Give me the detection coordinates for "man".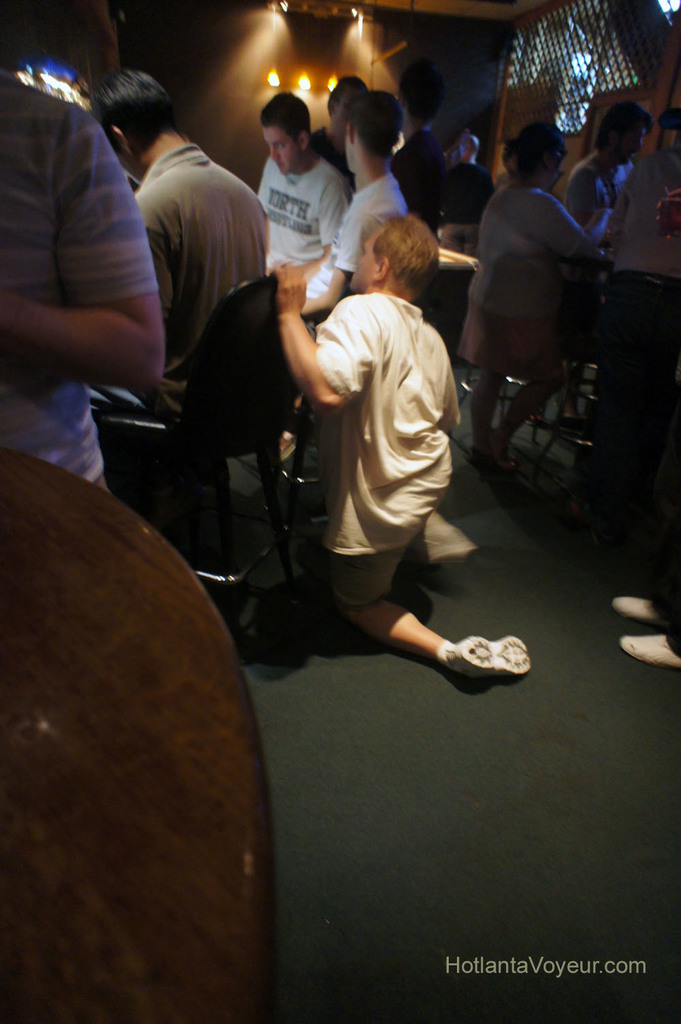
region(393, 63, 442, 208).
